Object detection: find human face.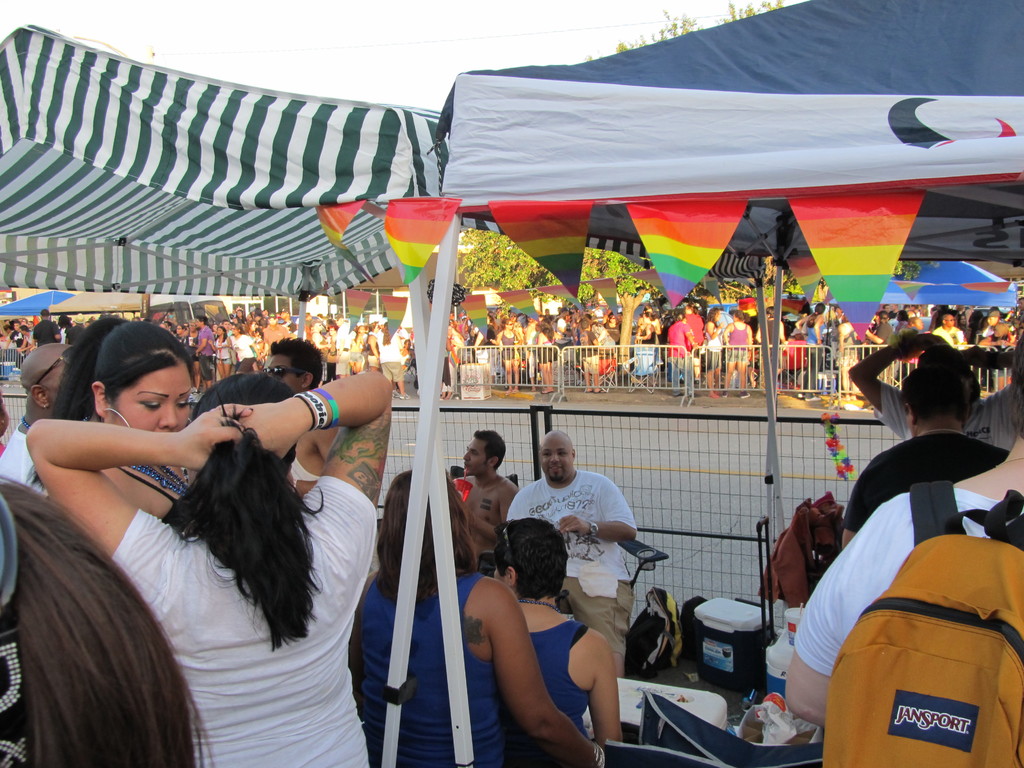
(504,319,515,332).
